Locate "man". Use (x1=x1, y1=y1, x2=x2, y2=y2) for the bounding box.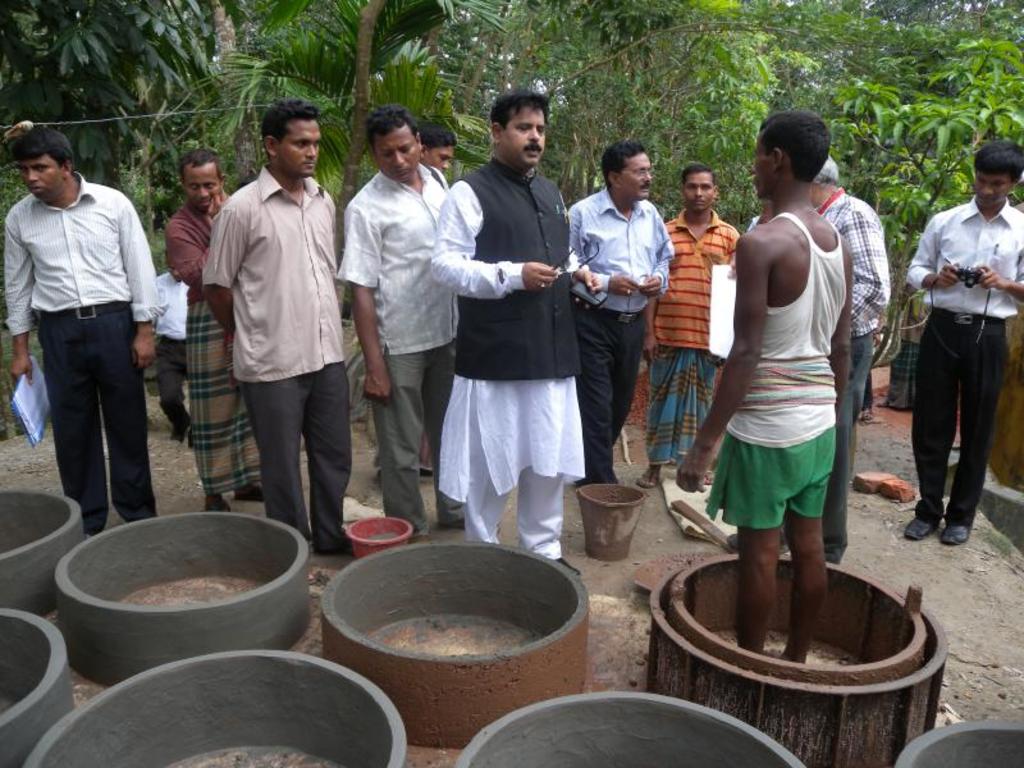
(x1=703, y1=152, x2=896, y2=562).
